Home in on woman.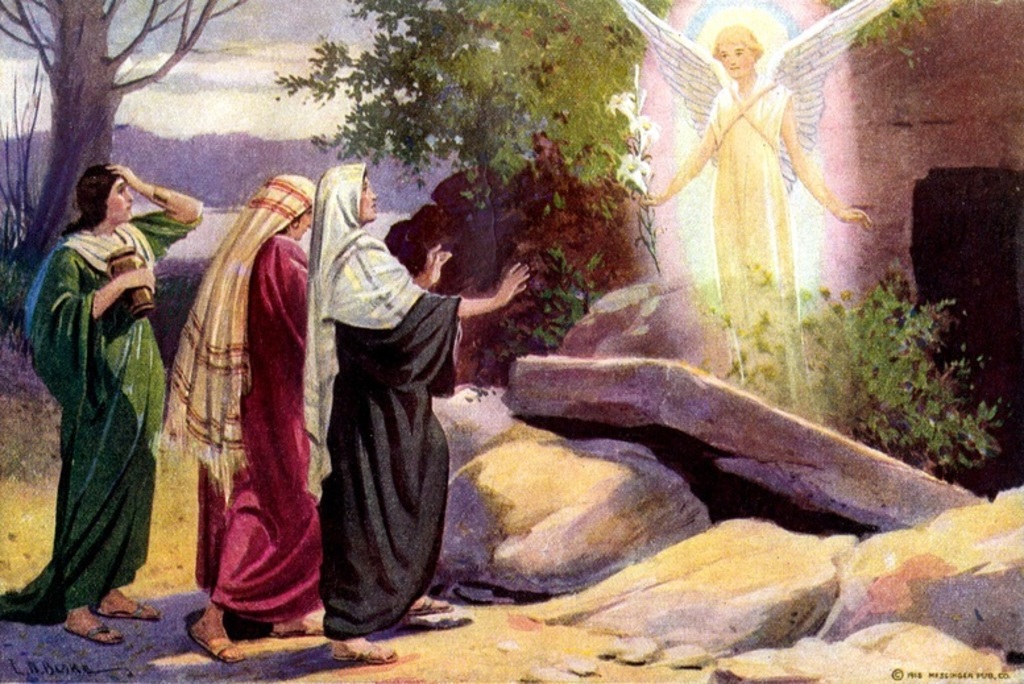
Homed in at [left=303, top=163, right=527, bottom=664].
